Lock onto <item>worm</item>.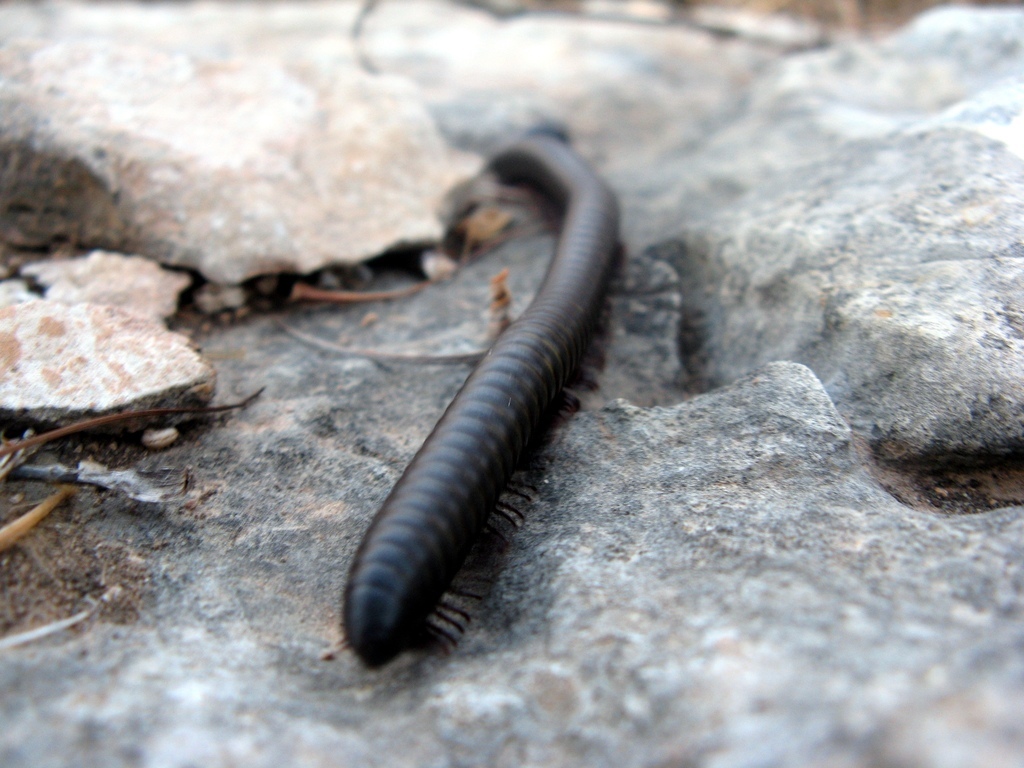
Locked: 315 120 629 682.
